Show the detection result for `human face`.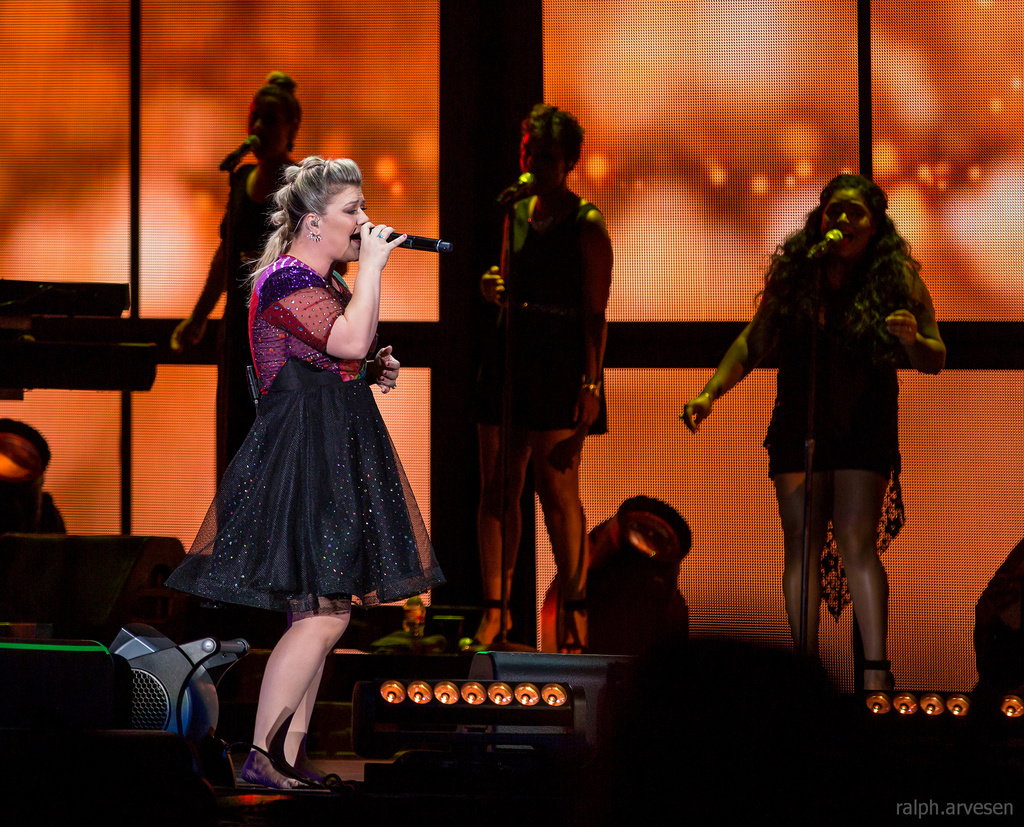
bbox(822, 189, 876, 267).
